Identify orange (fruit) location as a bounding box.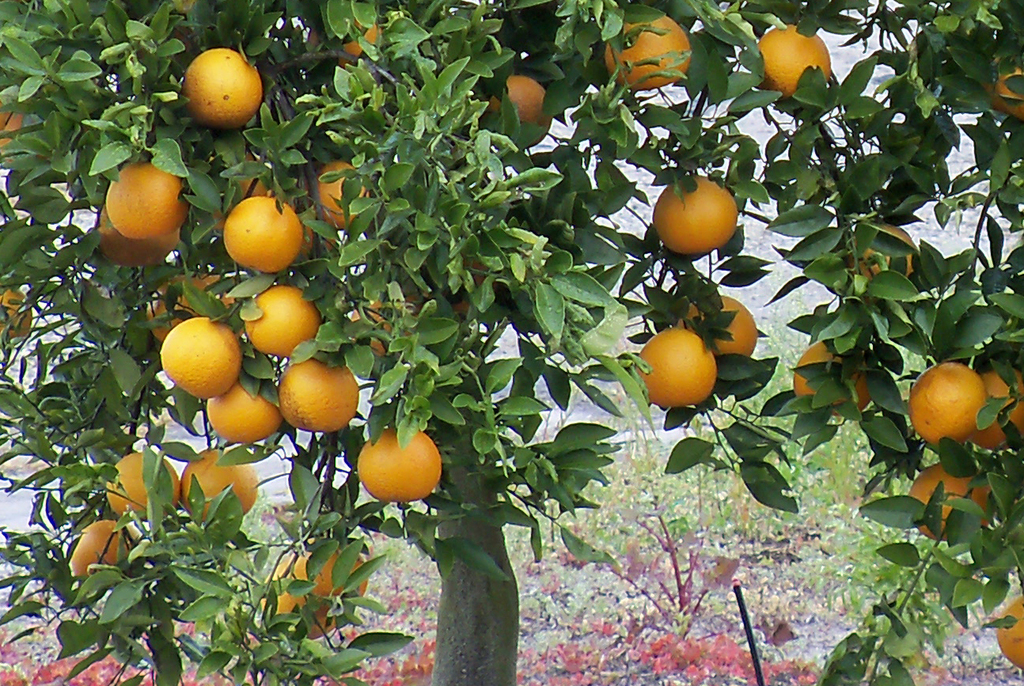
detection(635, 327, 716, 411).
